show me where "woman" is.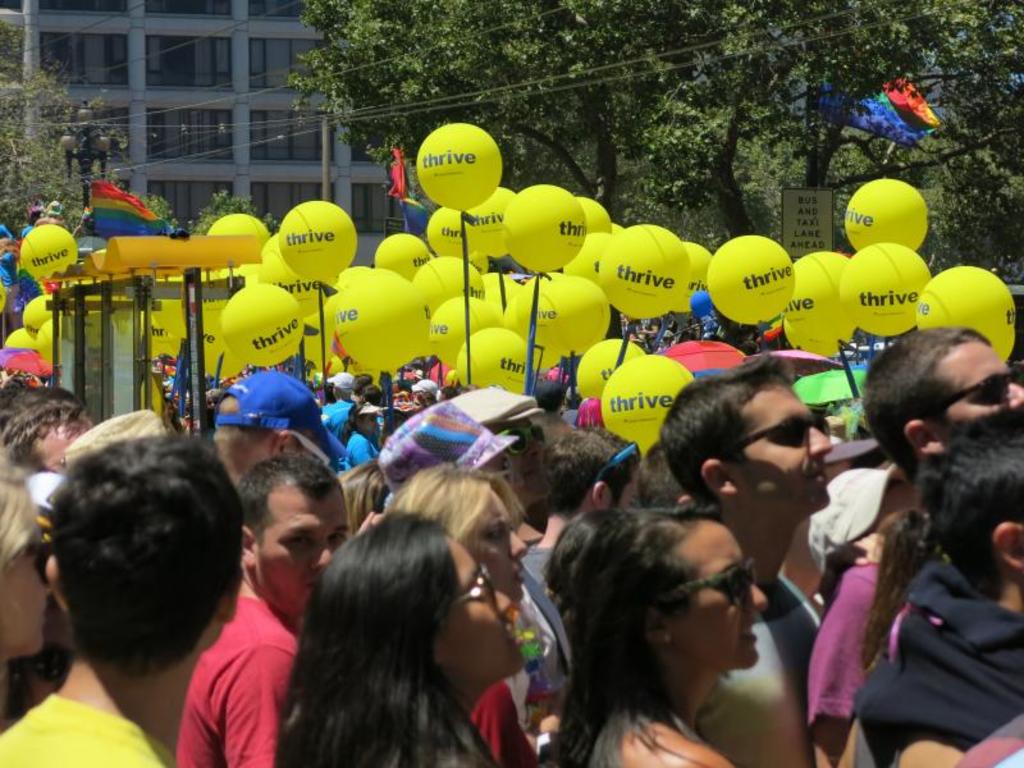
"woman" is at [275,508,529,767].
